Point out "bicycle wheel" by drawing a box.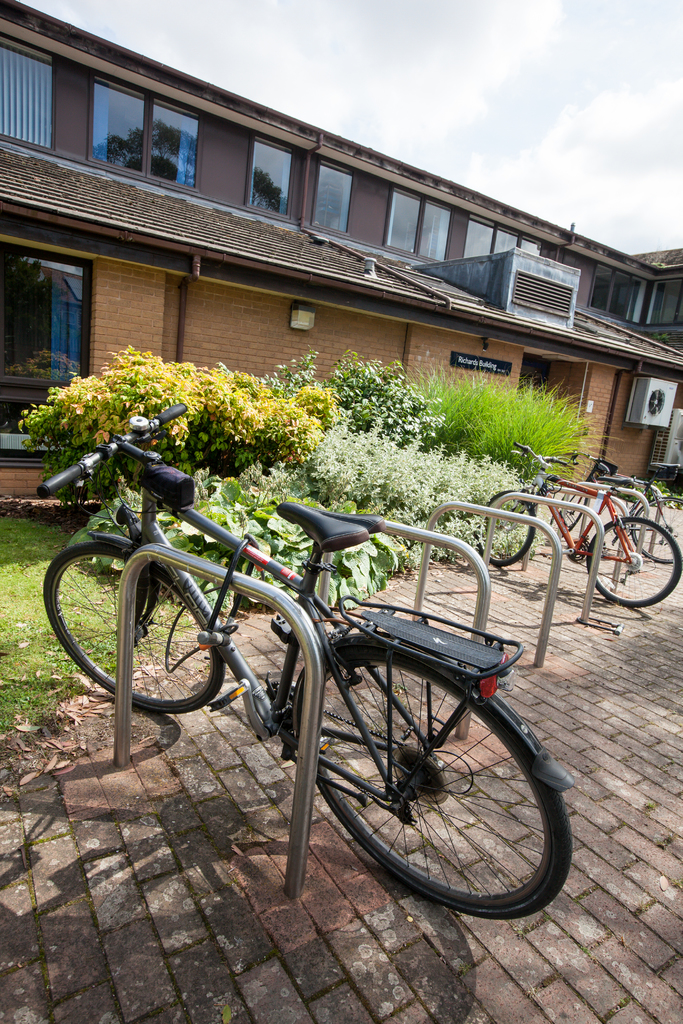
left=587, top=521, right=682, bottom=608.
